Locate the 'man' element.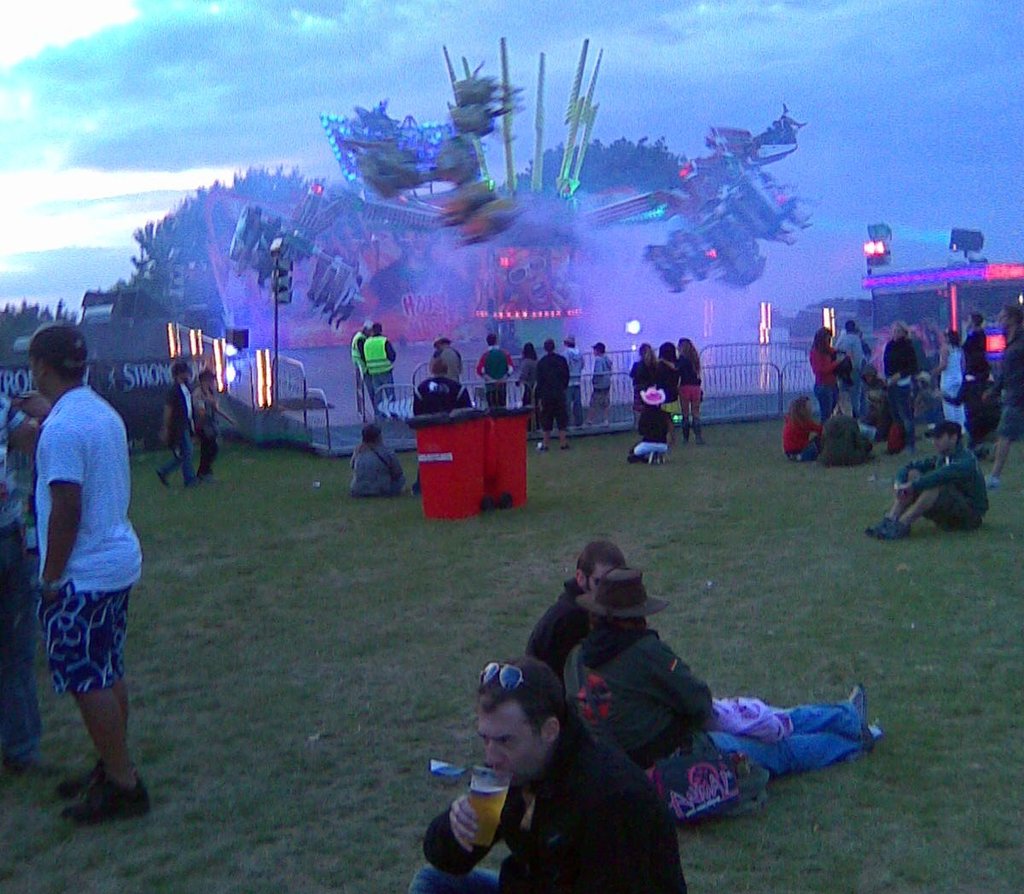
Element bbox: <region>521, 543, 628, 682</region>.
